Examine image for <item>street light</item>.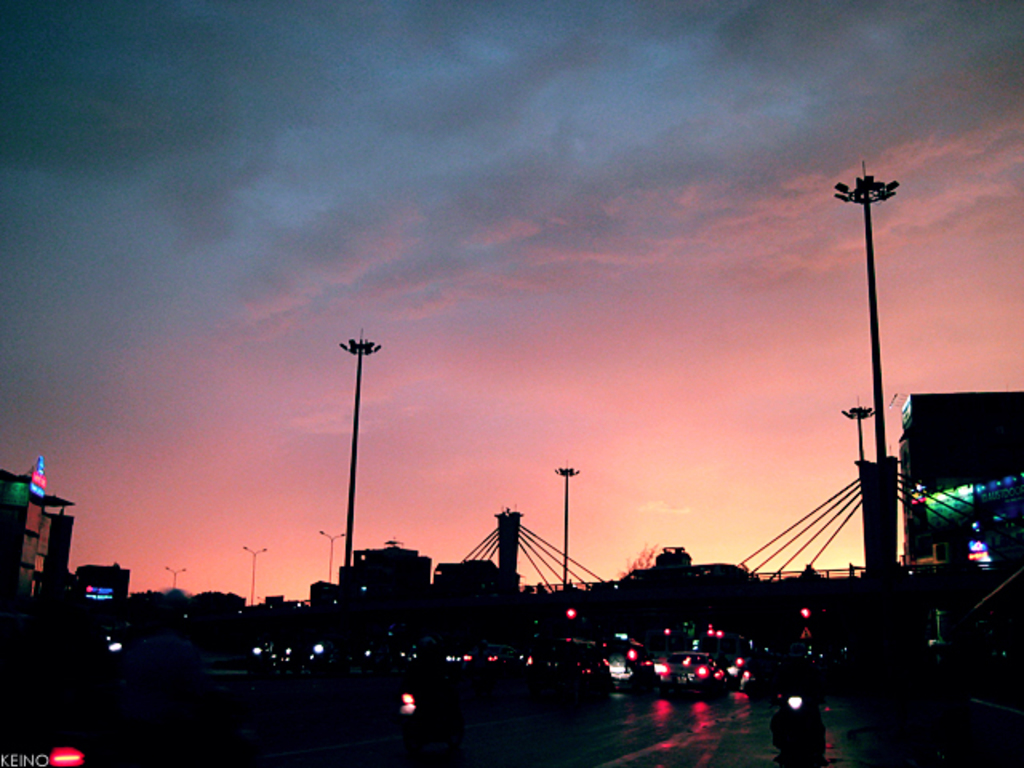
Examination result: select_region(550, 456, 581, 594).
